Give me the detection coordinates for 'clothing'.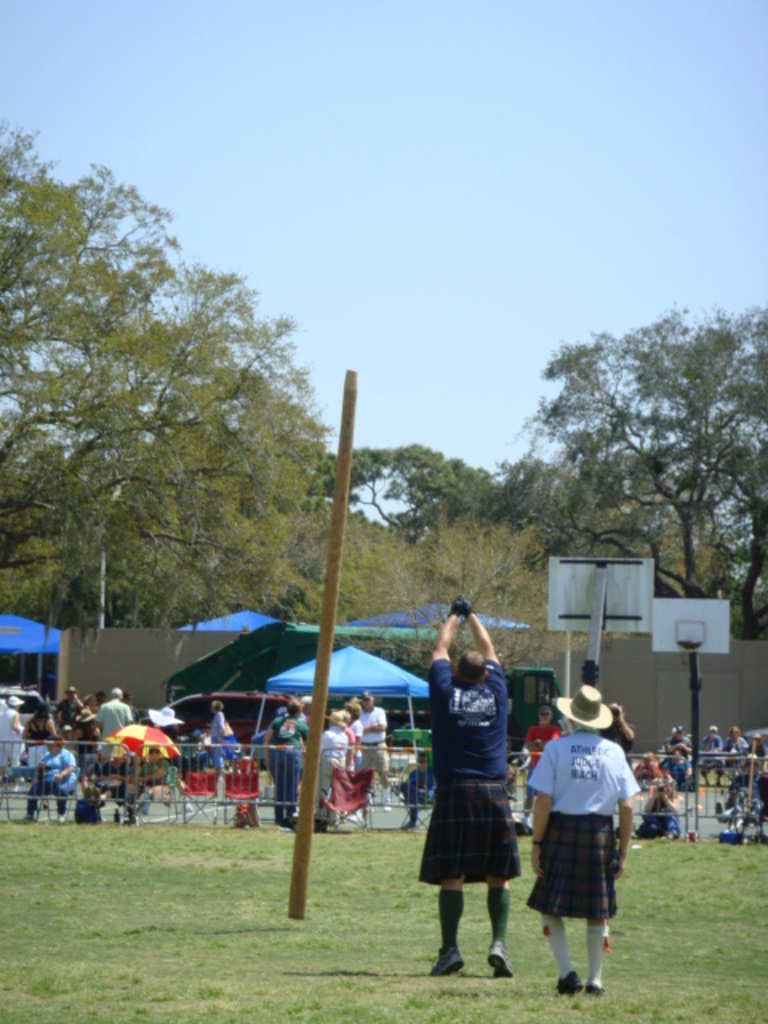
{"x1": 414, "y1": 658, "x2": 525, "y2": 885}.
